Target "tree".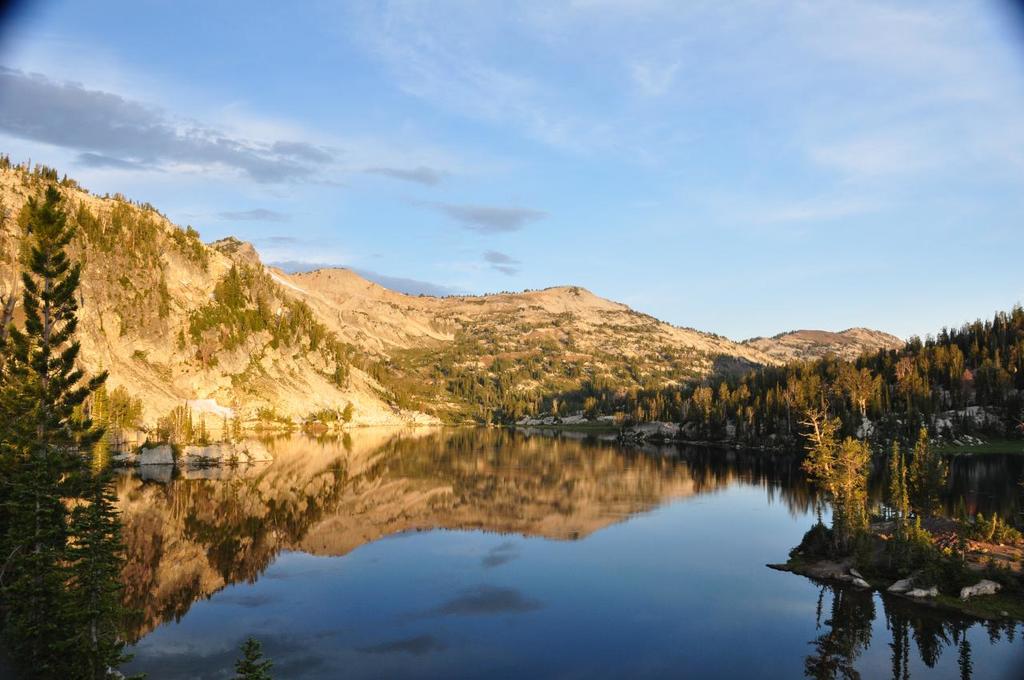
Target region: (x1=831, y1=437, x2=874, y2=530).
